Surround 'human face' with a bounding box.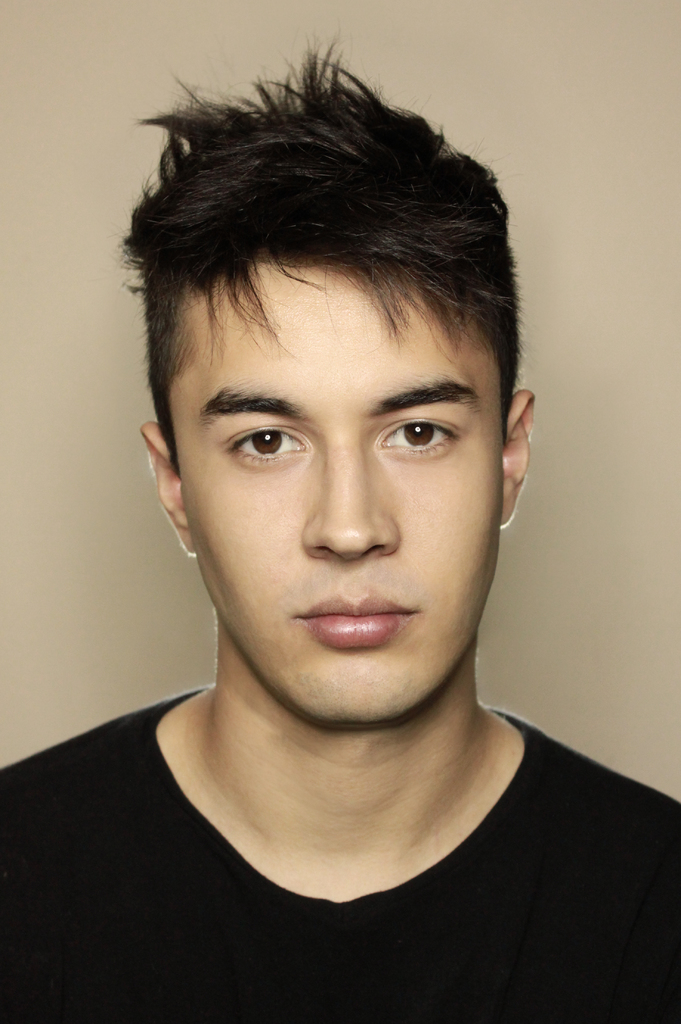
[171, 262, 503, 717].
